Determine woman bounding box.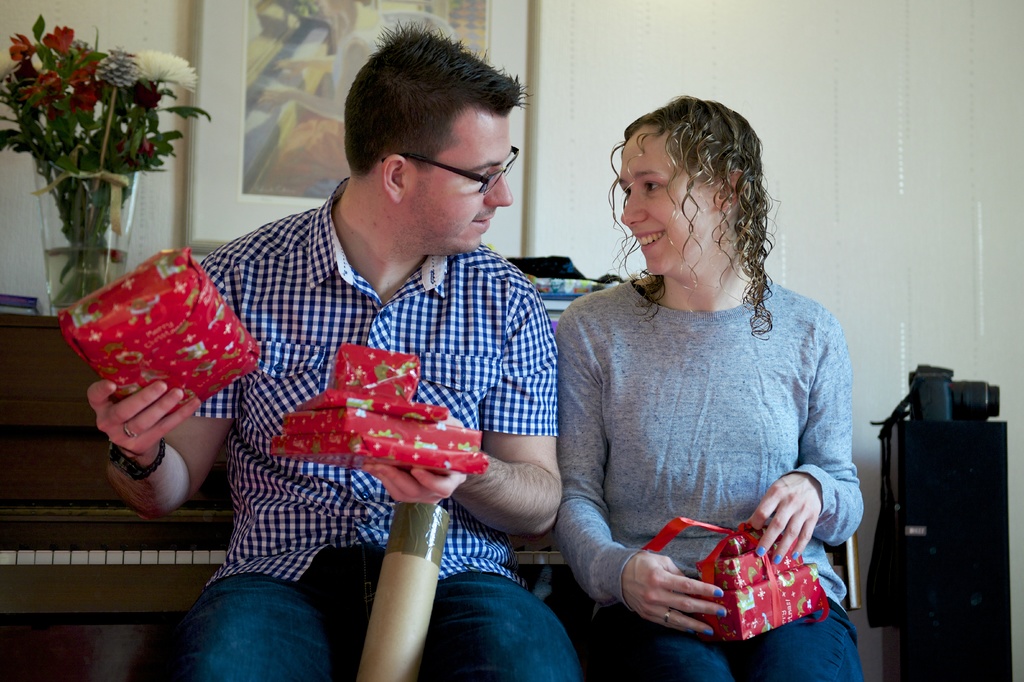
Determined: select_region(553, 91, 880, 681).
